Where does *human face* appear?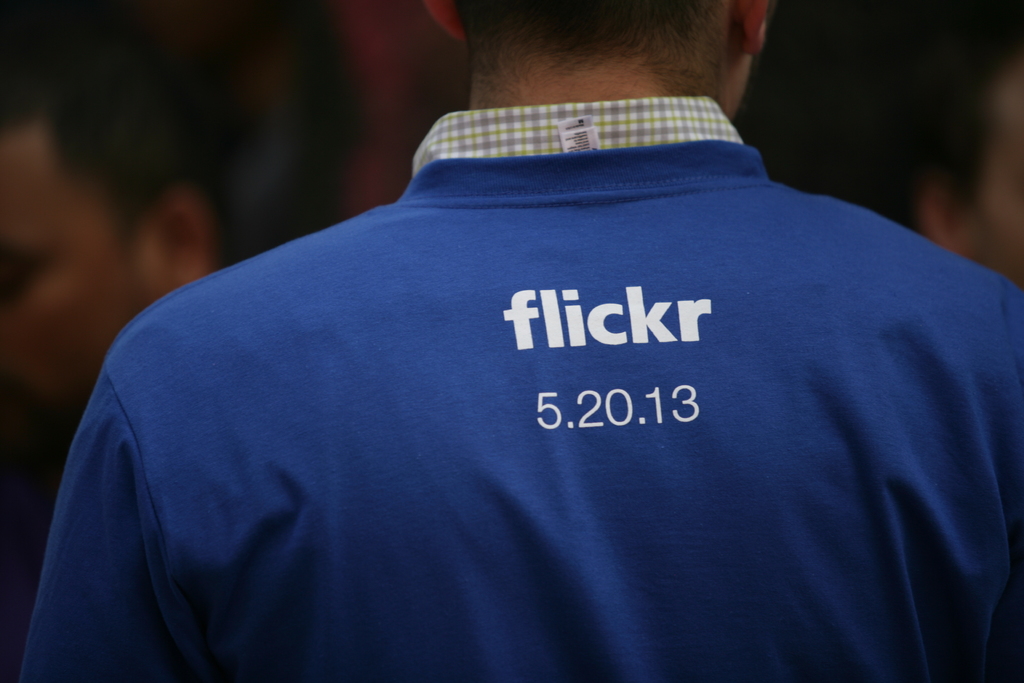
Appears at bbox(0, 111, 123, 452).
